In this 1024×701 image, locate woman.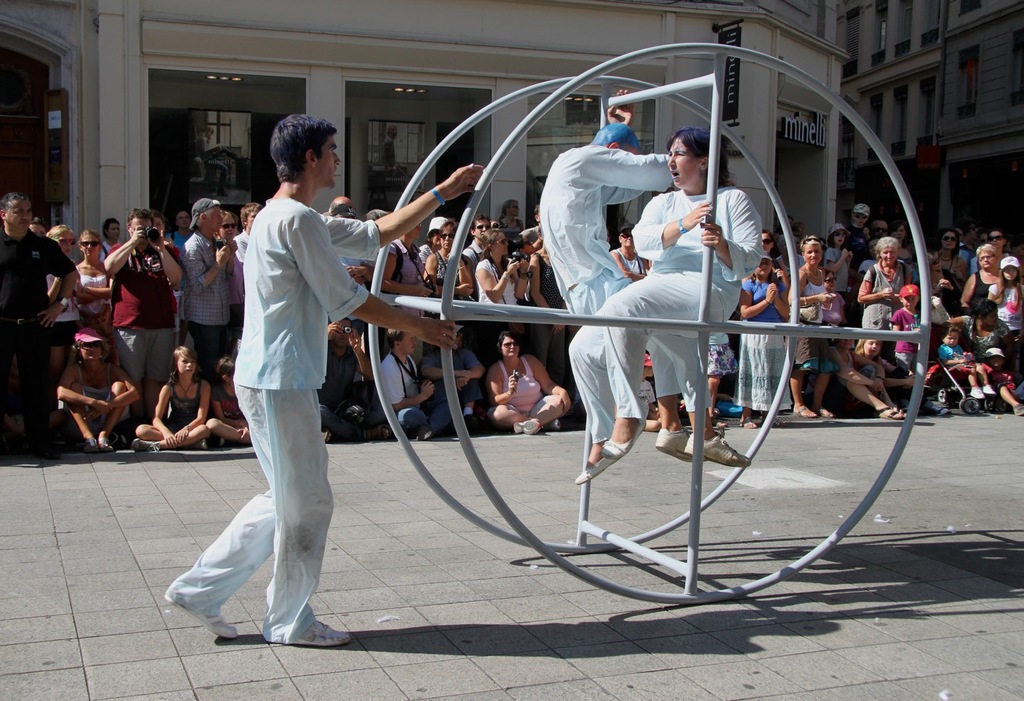
Bounding box: pyautogui.locateOnScreen(99, 216, 124, 264).
